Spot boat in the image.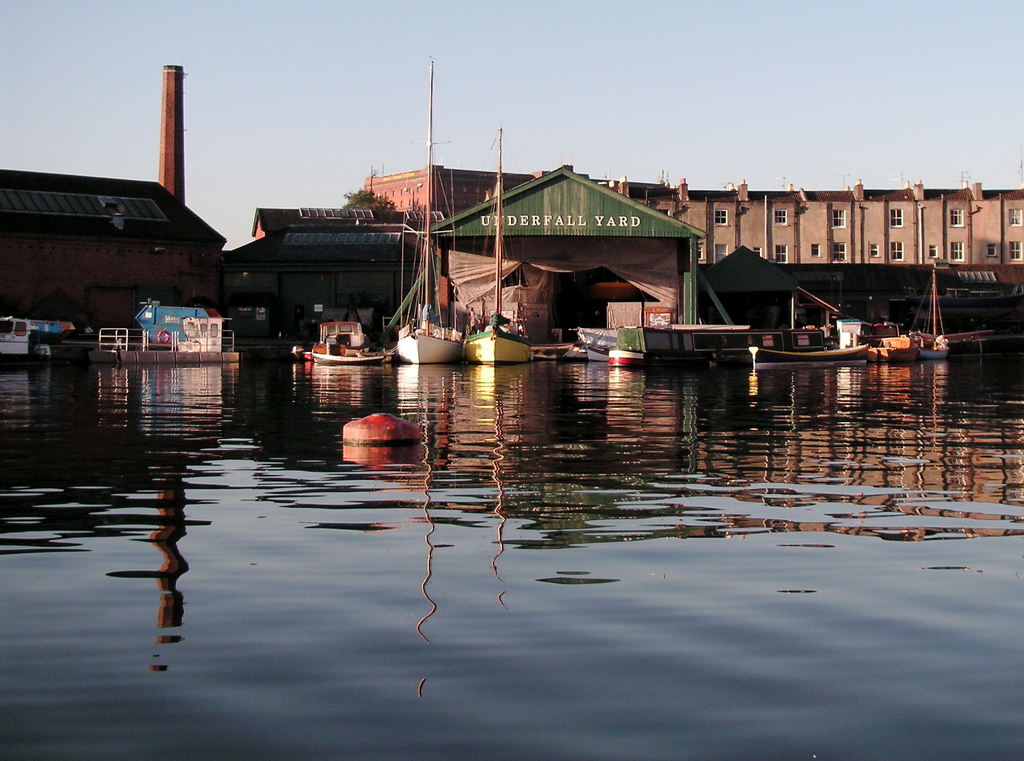
boat found at locate(865, 335, 927, 364).
